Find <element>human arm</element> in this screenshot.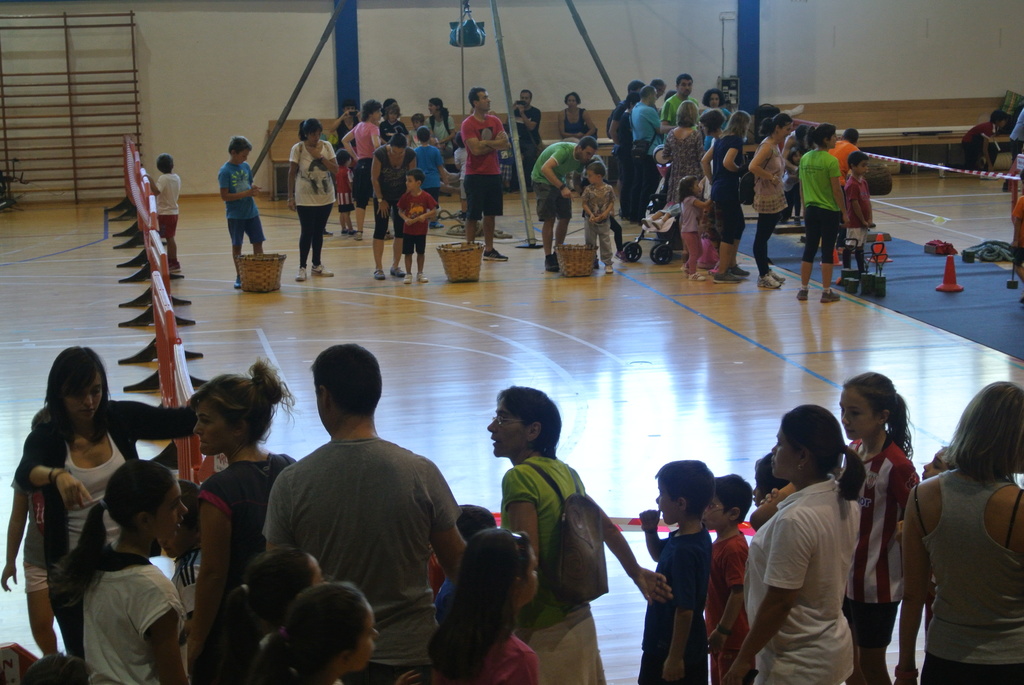
The bounding box for <element>human arm</element> is box=[220, 175, 255, 207].
